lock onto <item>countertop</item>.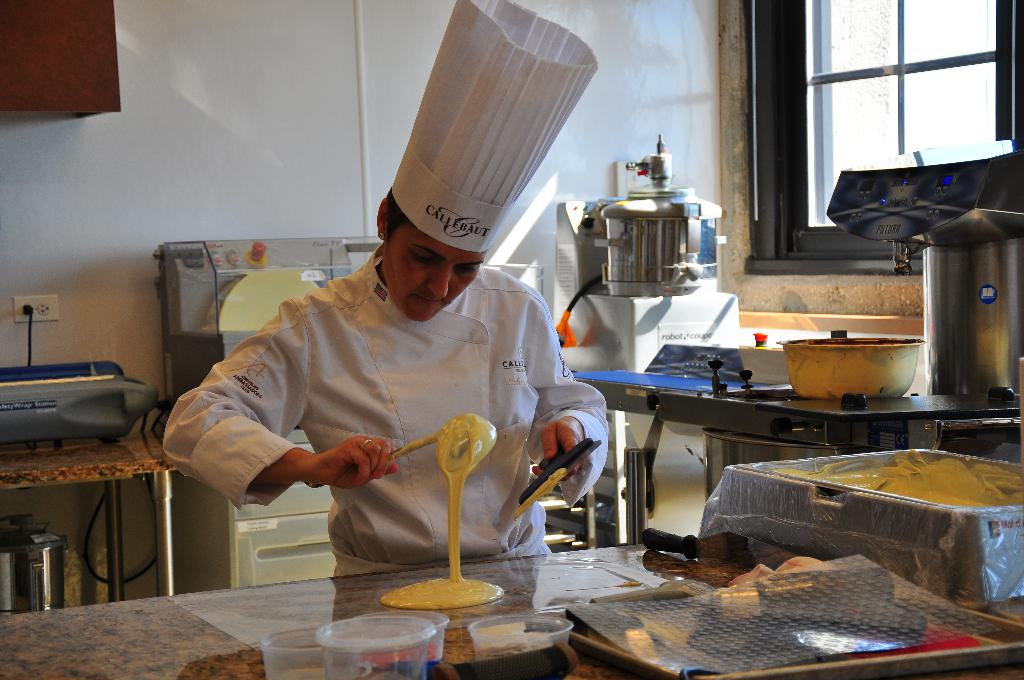
Locked: <bbox>0, 429, 176, 485</bbox>.
